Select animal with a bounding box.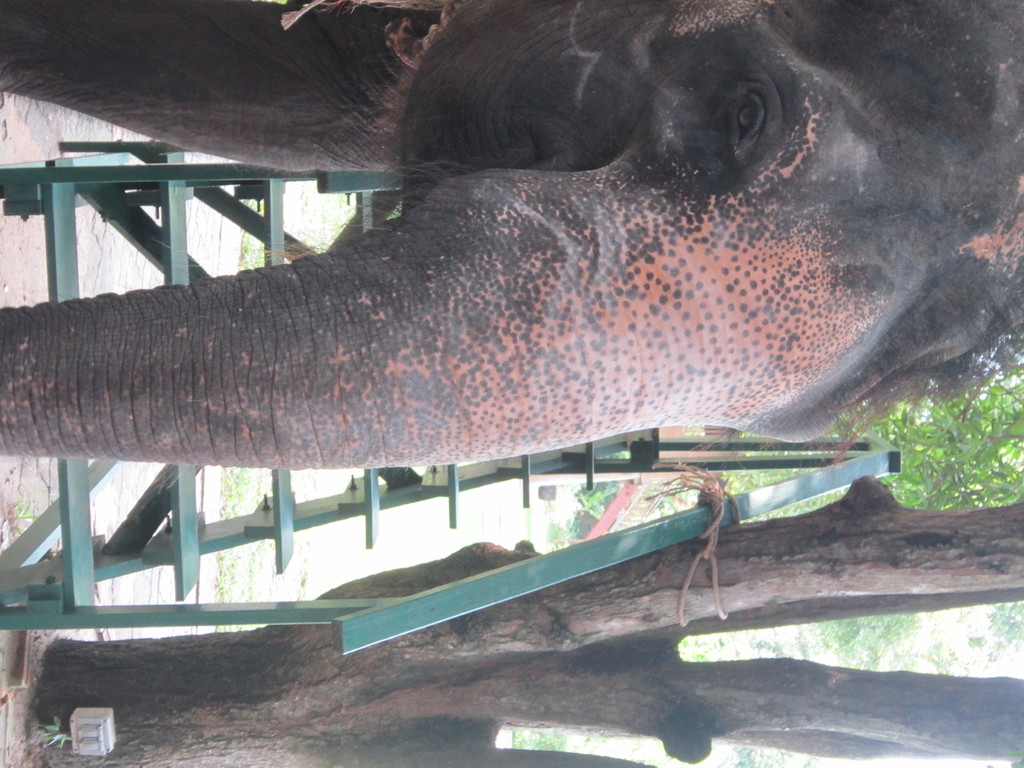
{"x1": 0, "y1": 0, "x2": 1023, "y2": 473}.
